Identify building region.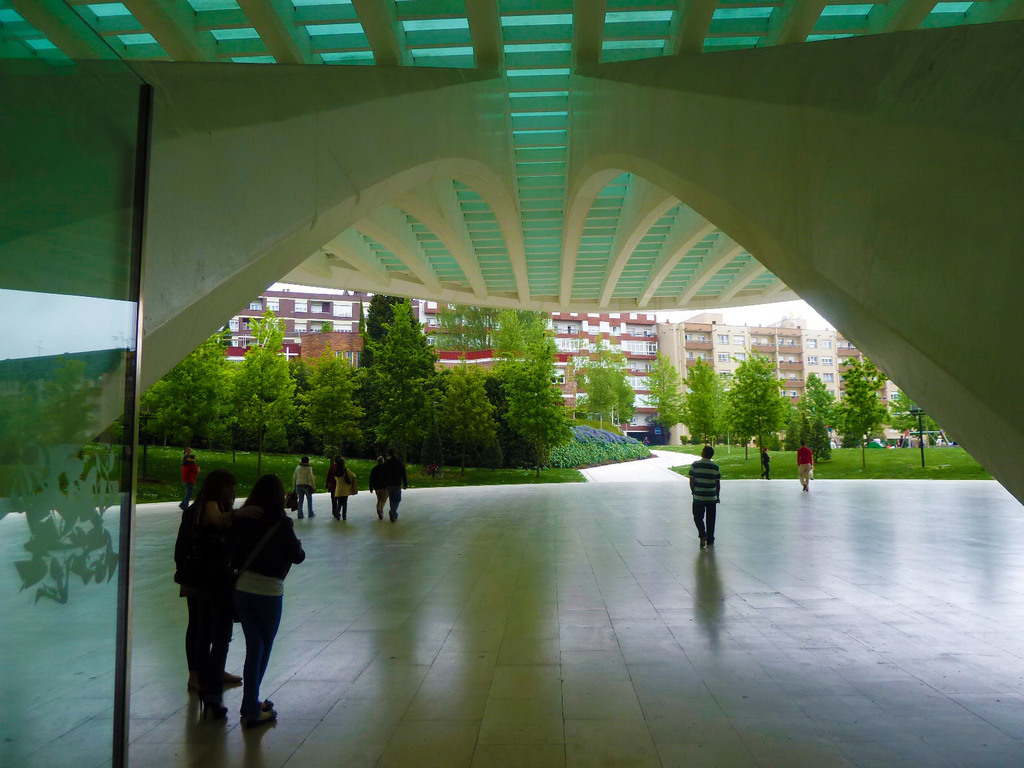
Region: bbox=[298, 328, 366, 373].
